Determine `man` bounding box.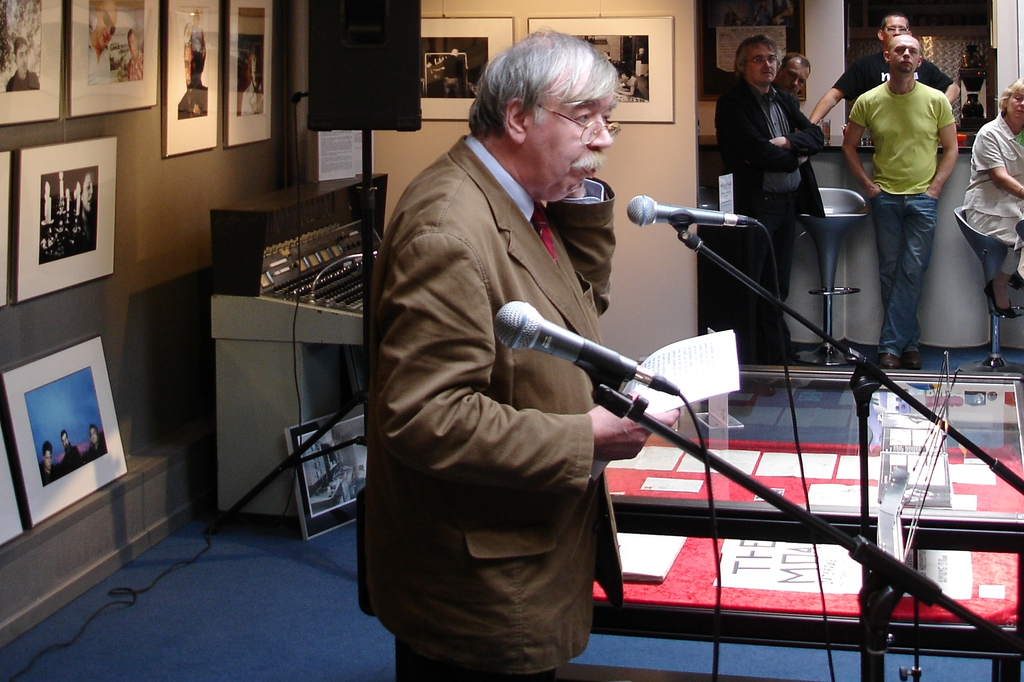
Determined: [left=843, top=37, right=961, bottom=369].
